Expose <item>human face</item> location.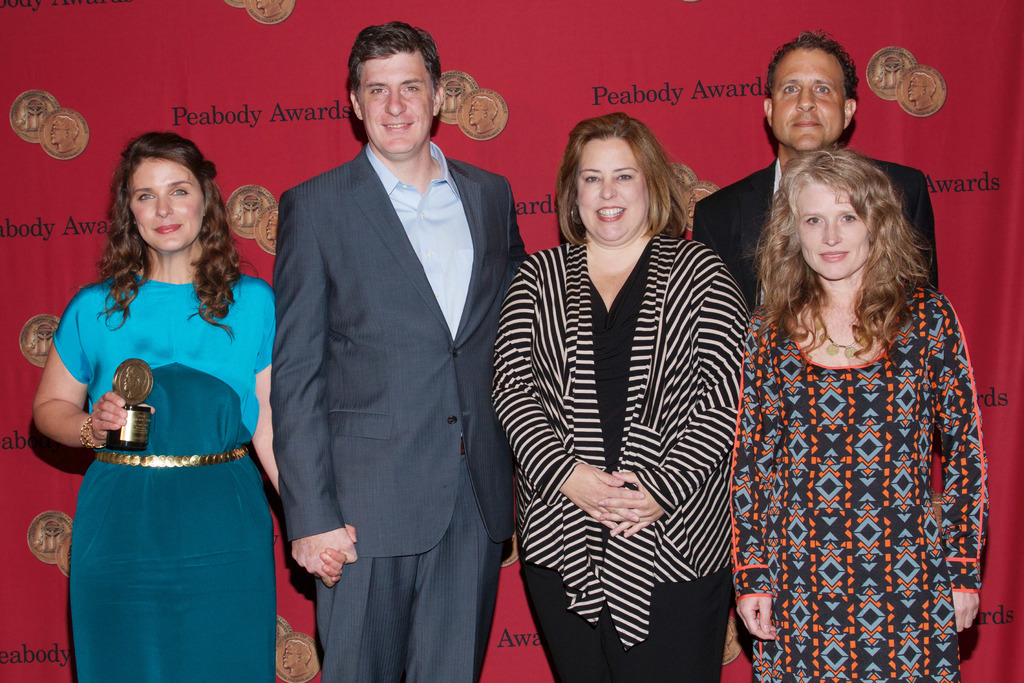
Exposed at [left=579, top=138, right=648, bottom=242].
